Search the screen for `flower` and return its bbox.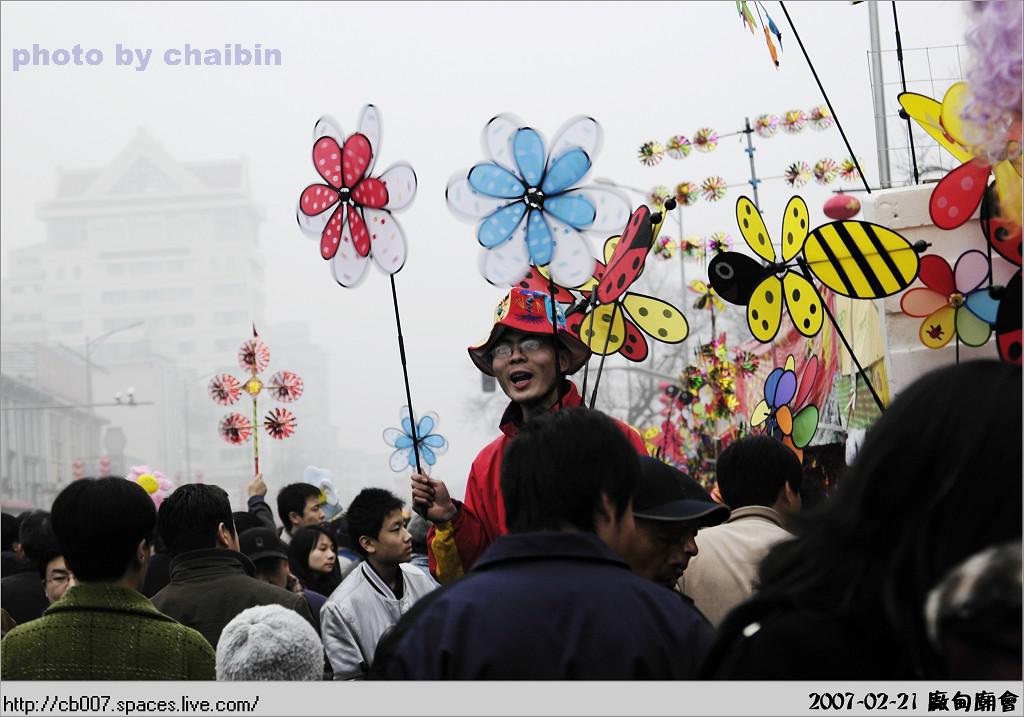
Found: x1=743 y1=353 x2=825 y2=473.
